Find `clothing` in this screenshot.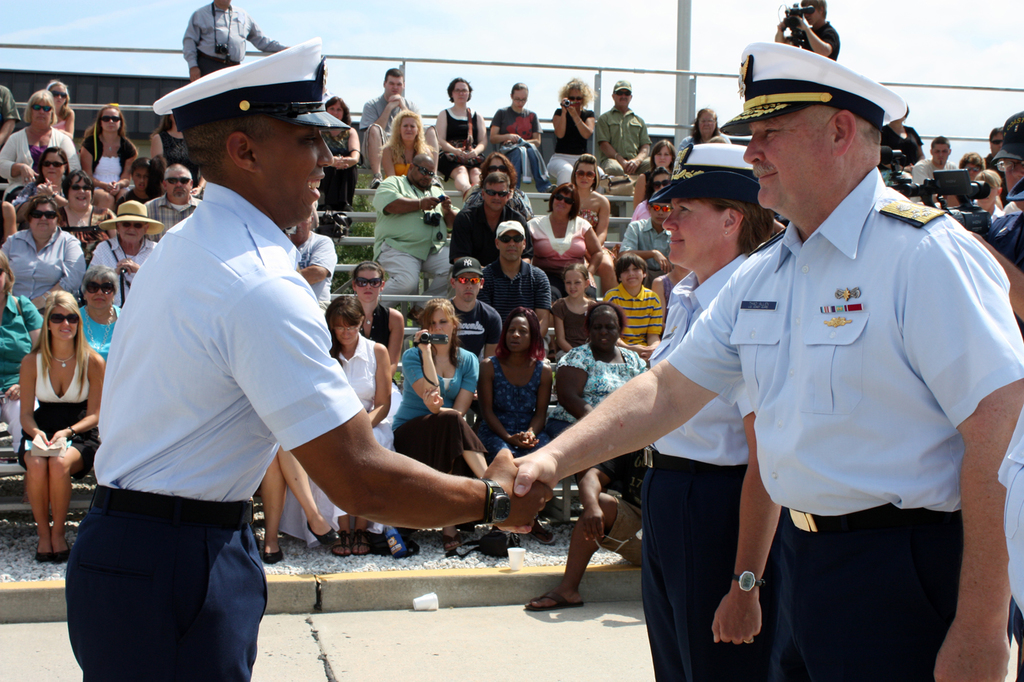
The bounding box for `clothing` is bbox=(543, 105, 596, 183).
